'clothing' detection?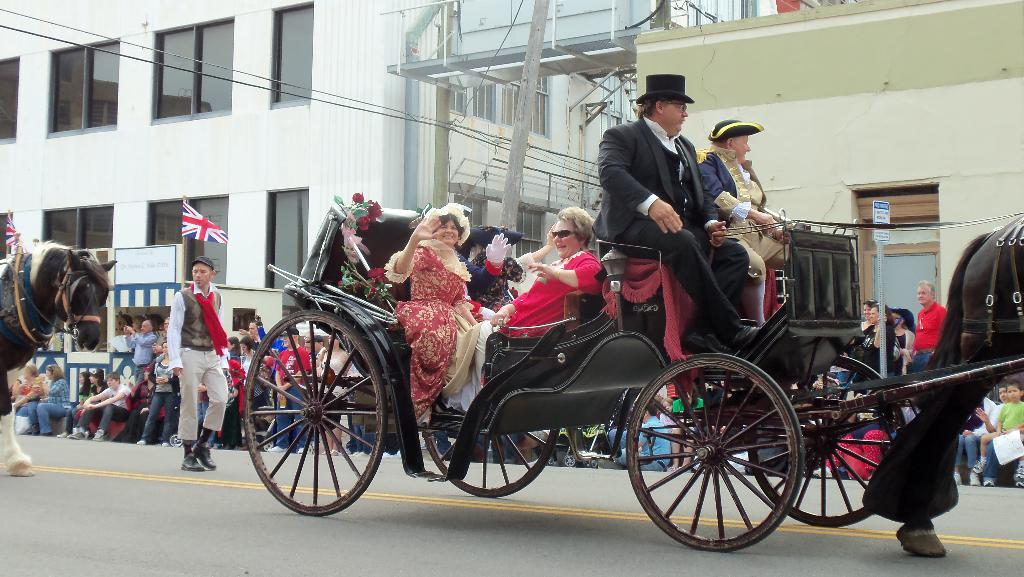
[908,300,947,373]
